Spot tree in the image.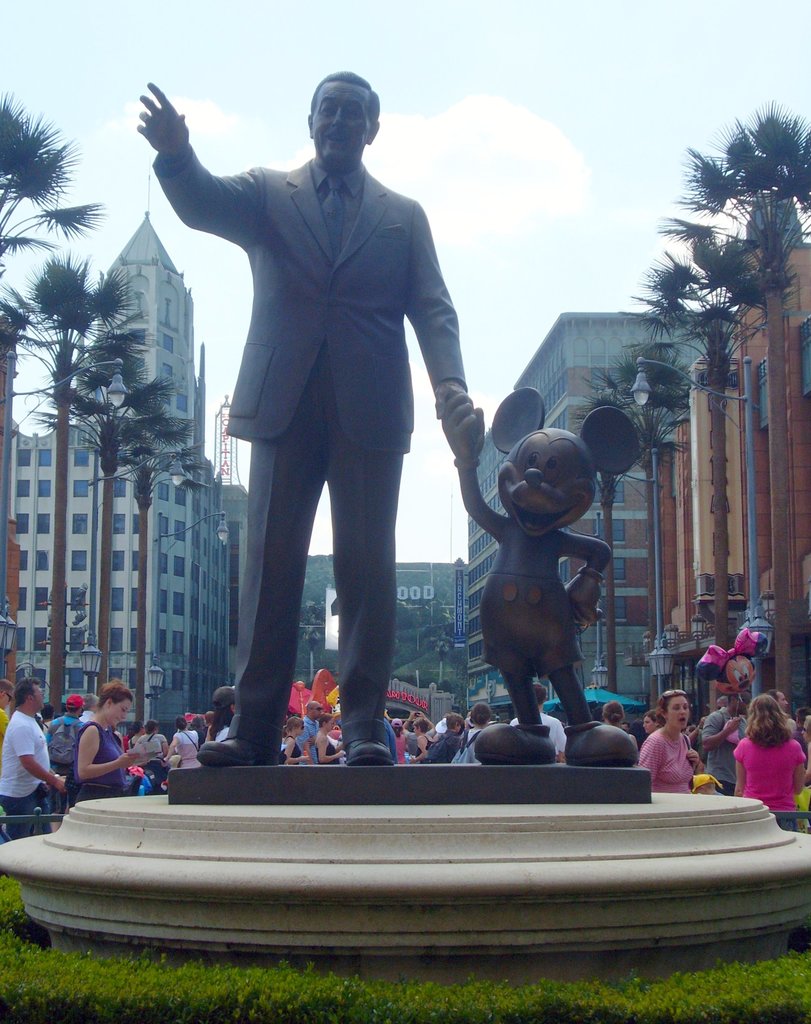
tree found at box=[569, 357, 688, 690].
